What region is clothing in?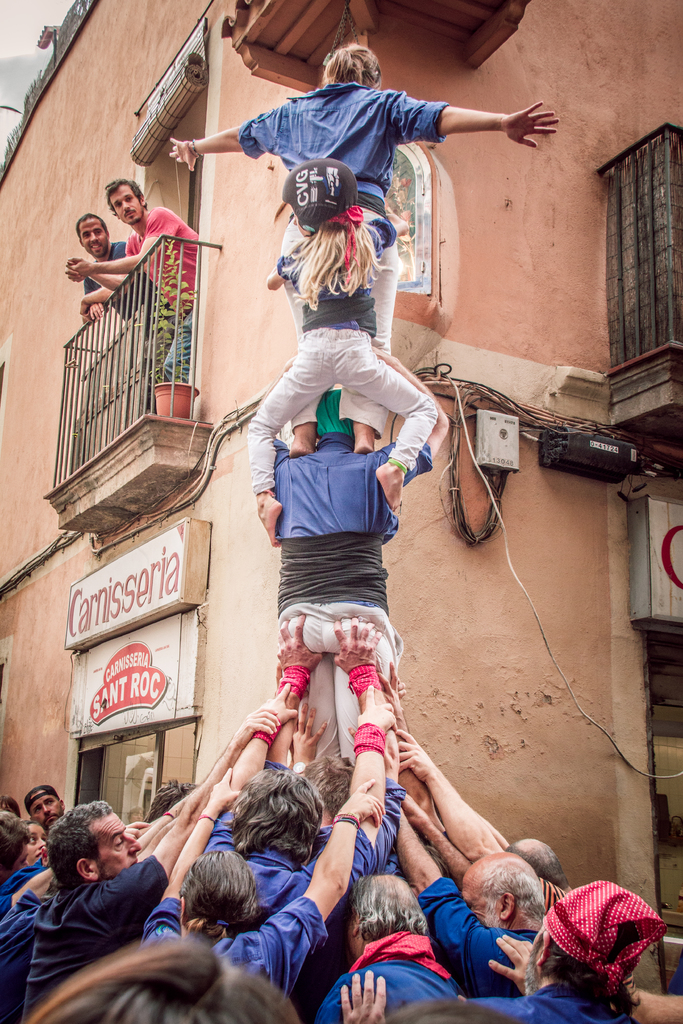
[78,237,179,410].
